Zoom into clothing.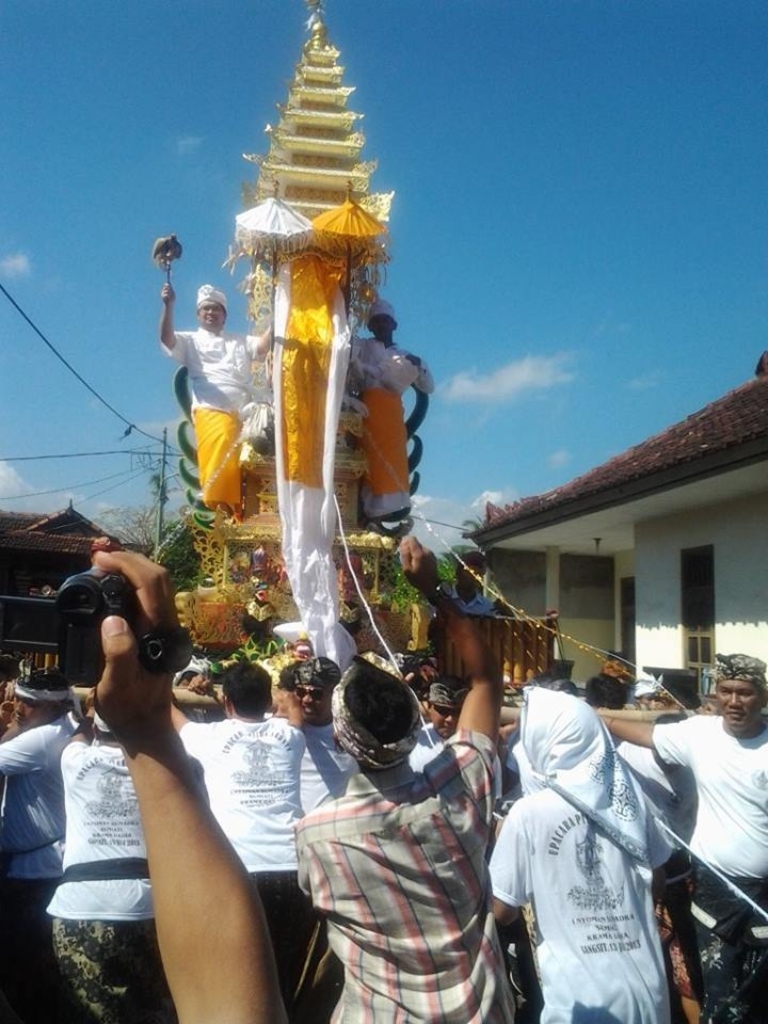
Zoom target: region(0, 723, 71, 1023).
